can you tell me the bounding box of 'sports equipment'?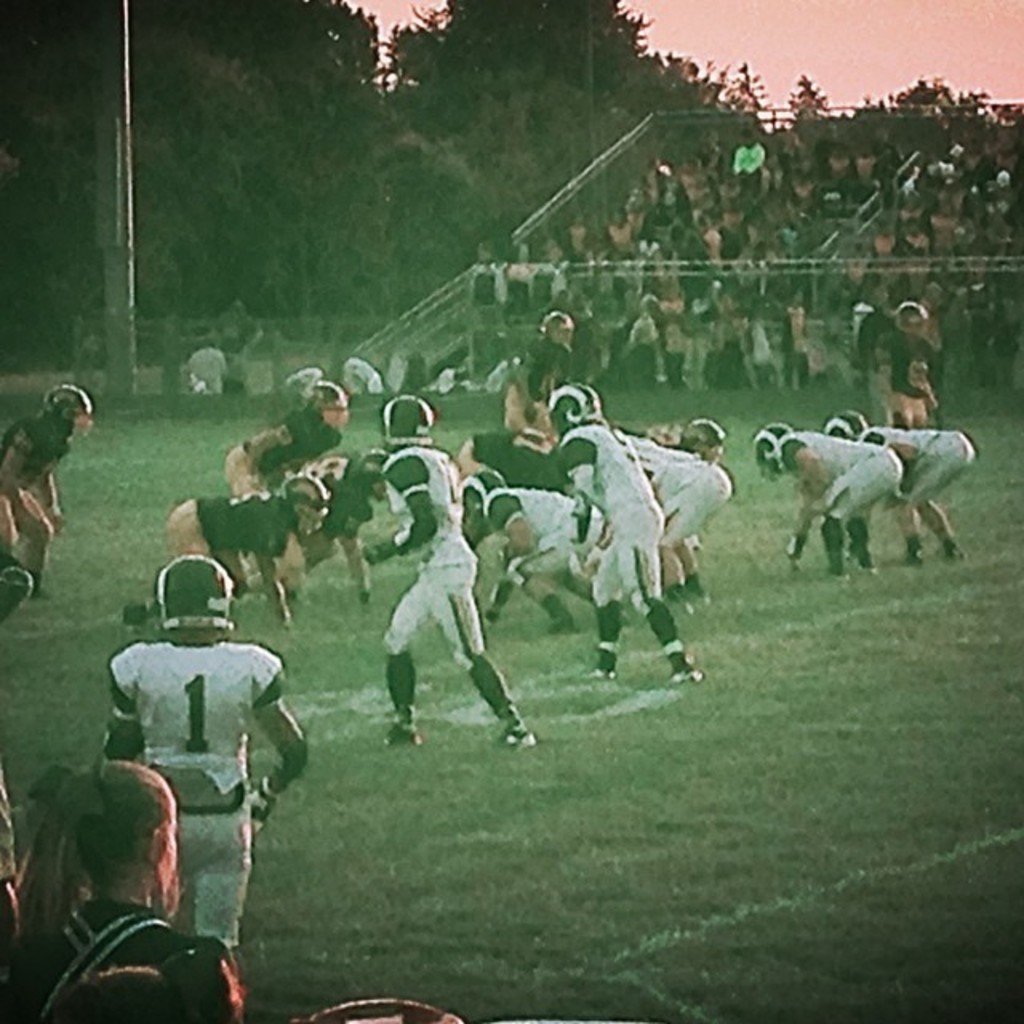
539, 376, 602, 438.
